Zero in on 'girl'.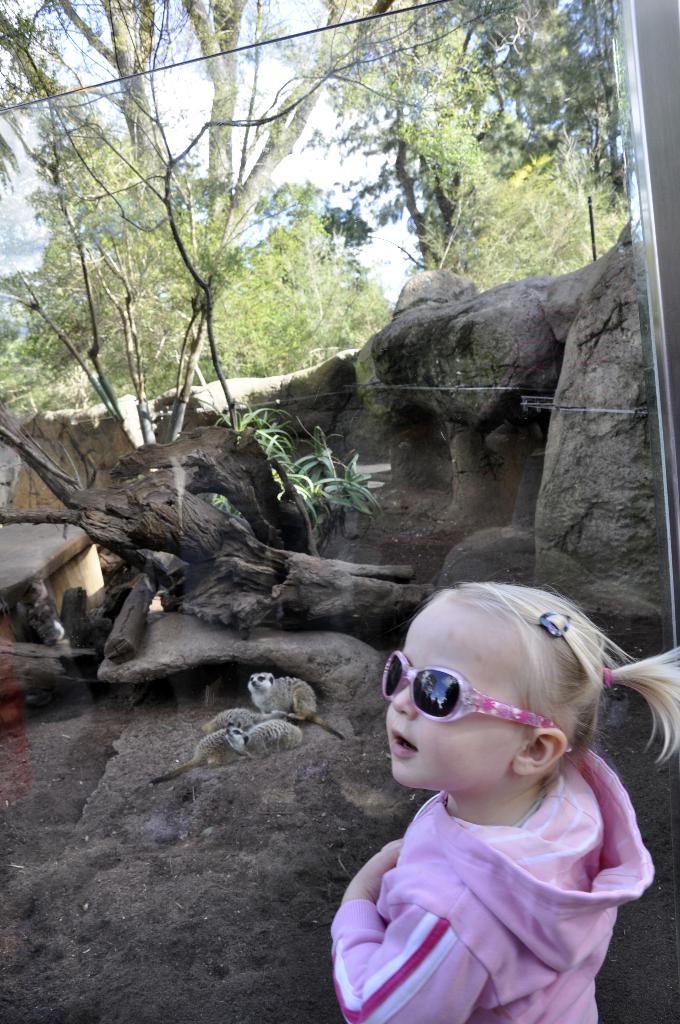
Zeroed in: [x1=329, y1=578, x2=679, y2=1023].
